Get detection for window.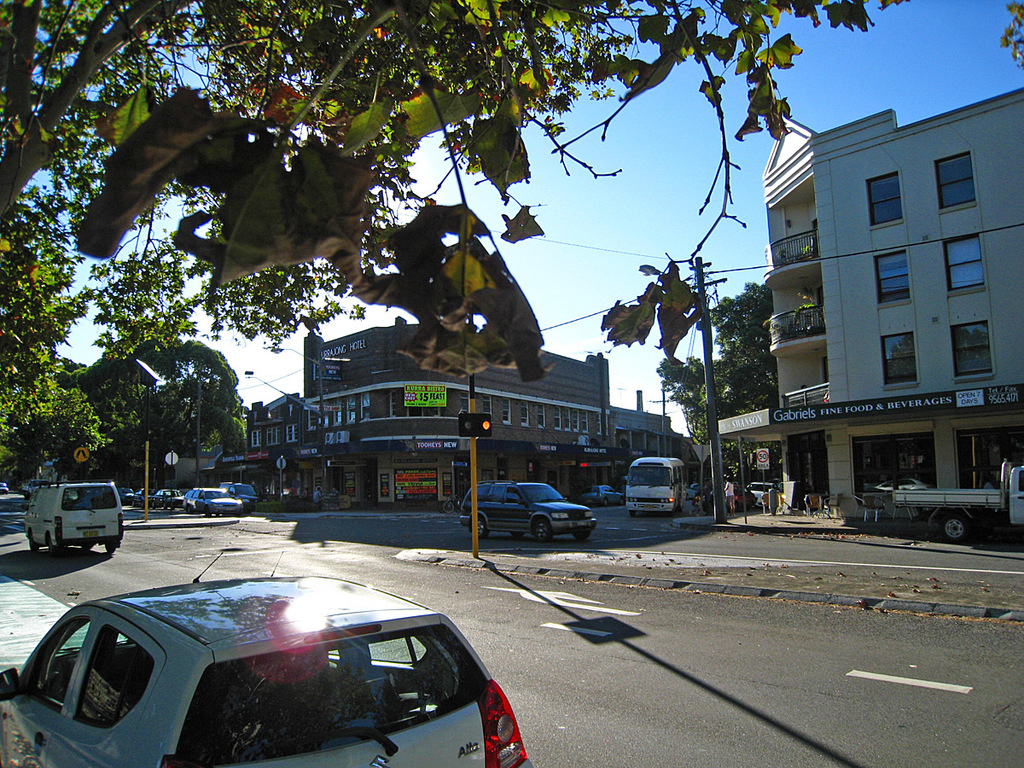
Detection: <box>937,154,980,212</box>.
